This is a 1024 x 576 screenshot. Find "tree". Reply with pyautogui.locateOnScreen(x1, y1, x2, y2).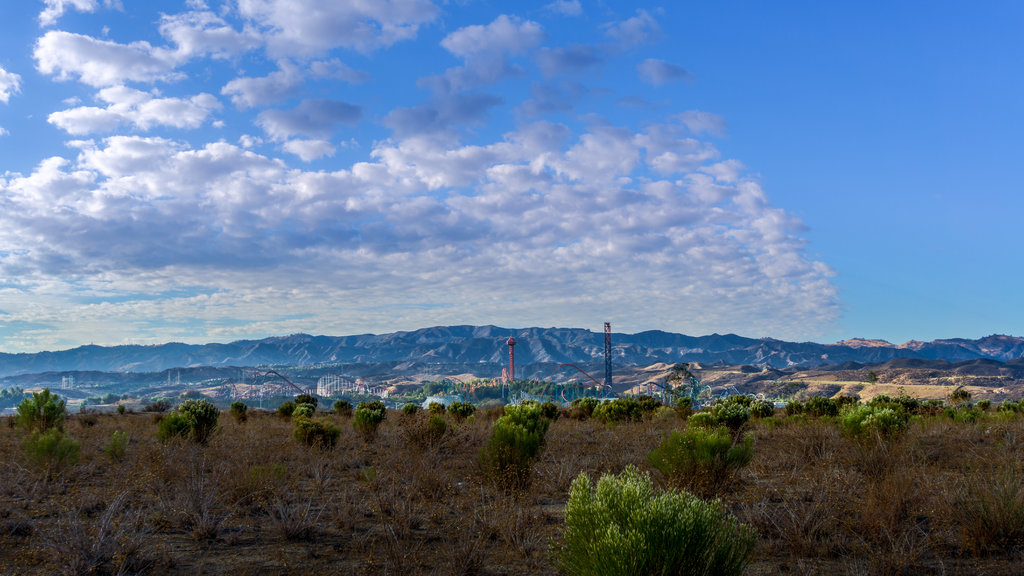
pyautogui.locateOnScreen(177, 399, 221, 446).
